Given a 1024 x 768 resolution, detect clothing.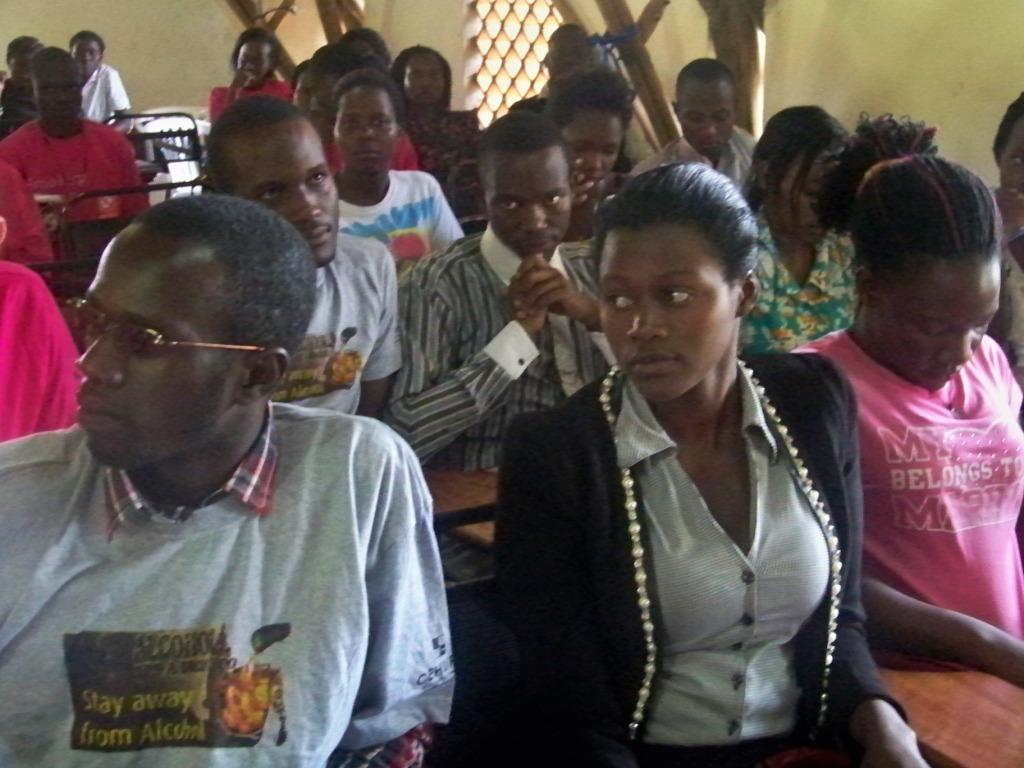
<bbox>0, 383, 457, 767</bbox>.
